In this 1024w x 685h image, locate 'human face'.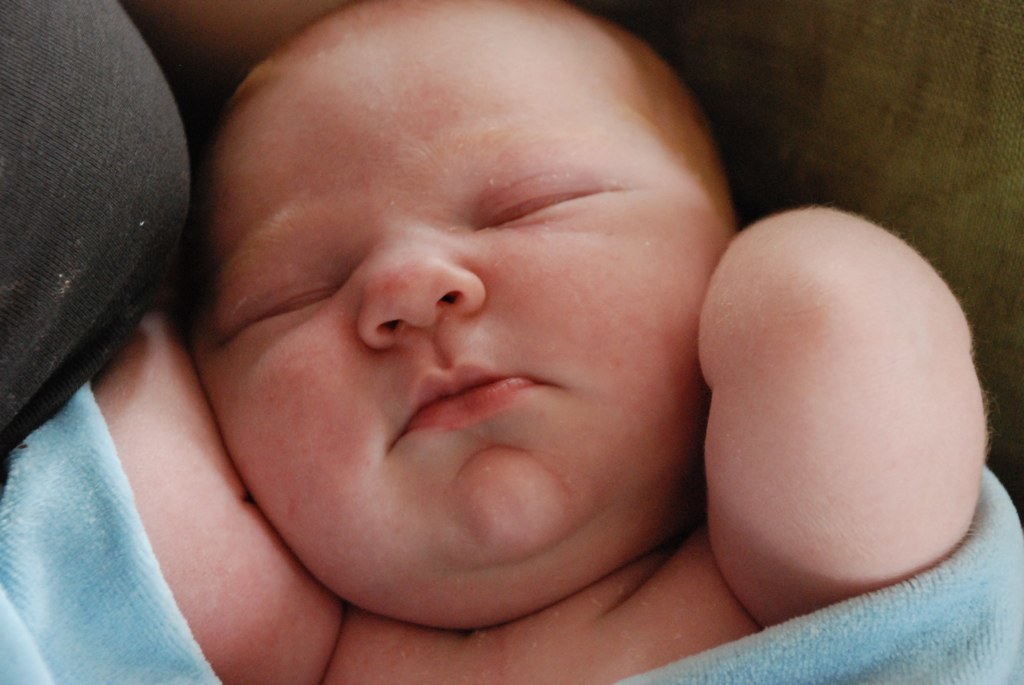
Bounding box: [195,1,741,612].
